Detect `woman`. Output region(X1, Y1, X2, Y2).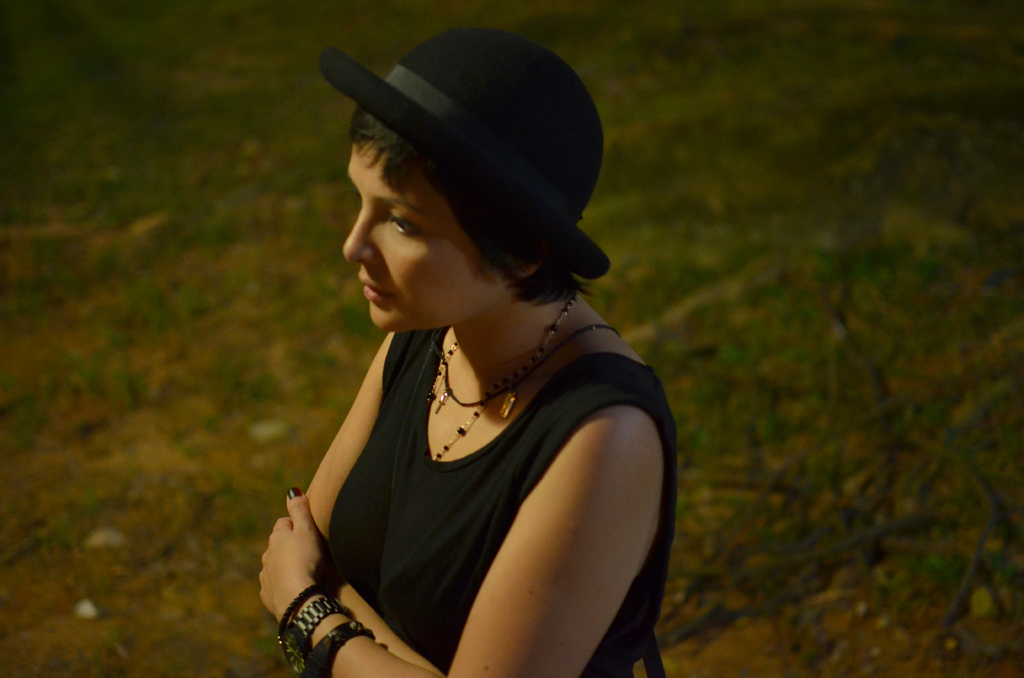
region(251, 38, 698, 677).
